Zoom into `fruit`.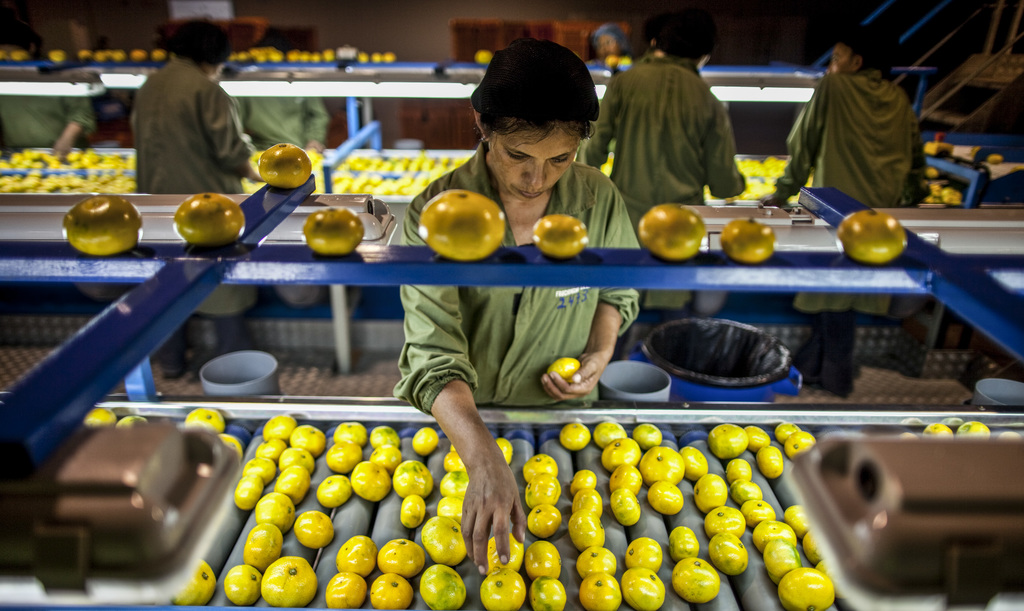
Zoom target: left=417, top=190, right=508, bottom=261.
